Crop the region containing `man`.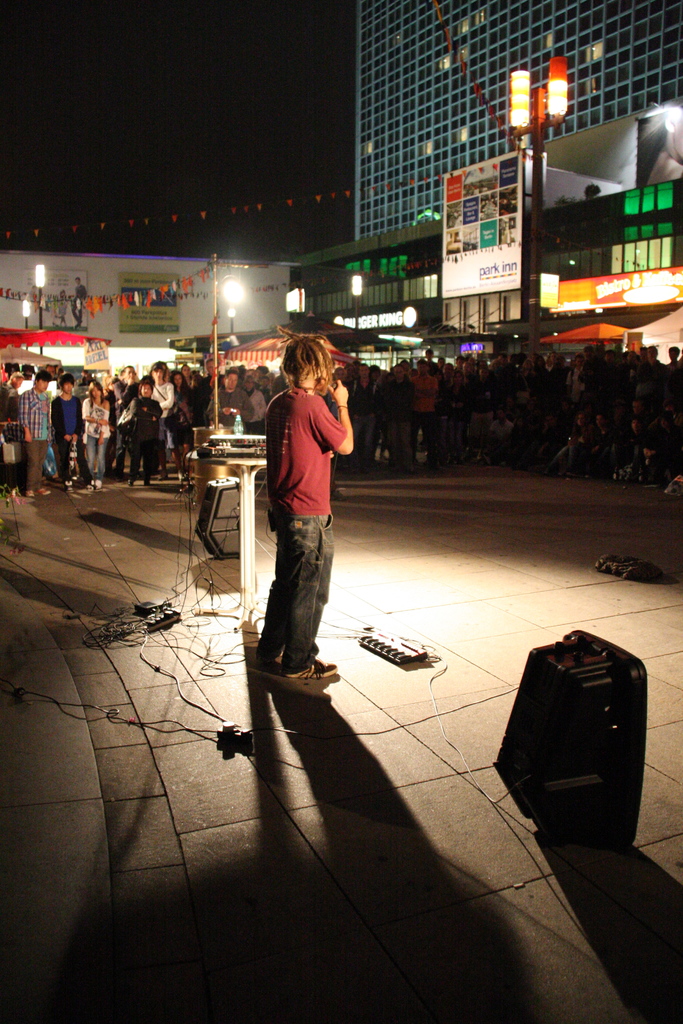
Crop region: box=[15, 371, 54, 501].
